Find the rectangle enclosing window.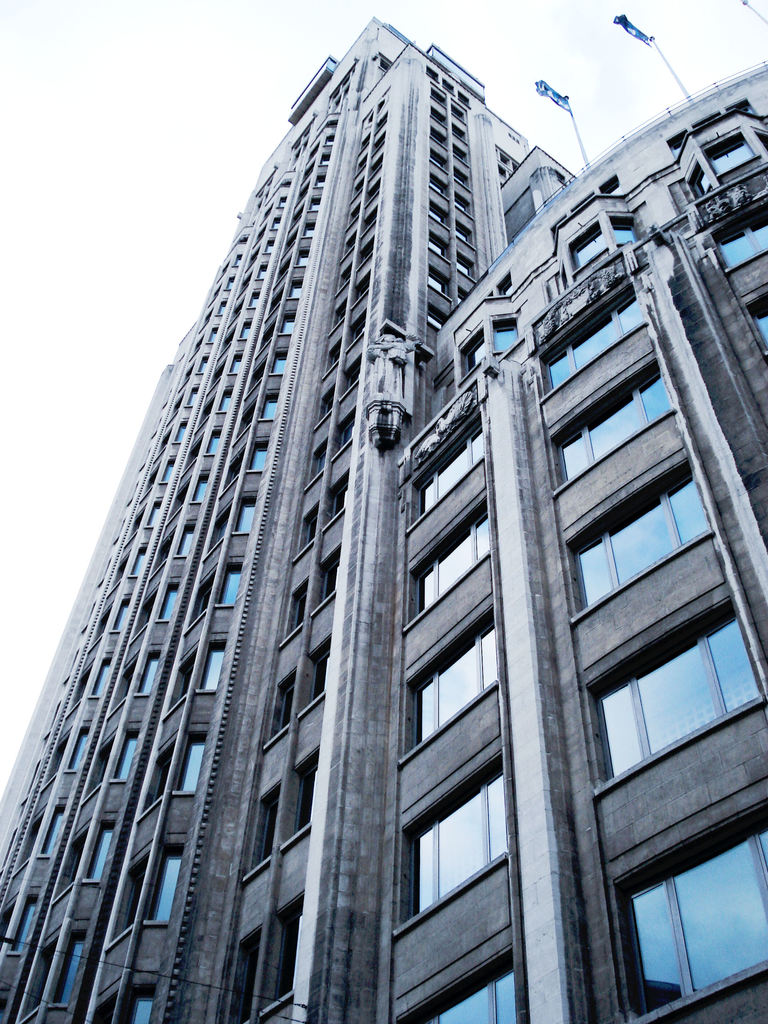
bbox(499, 280, 508, 294).
